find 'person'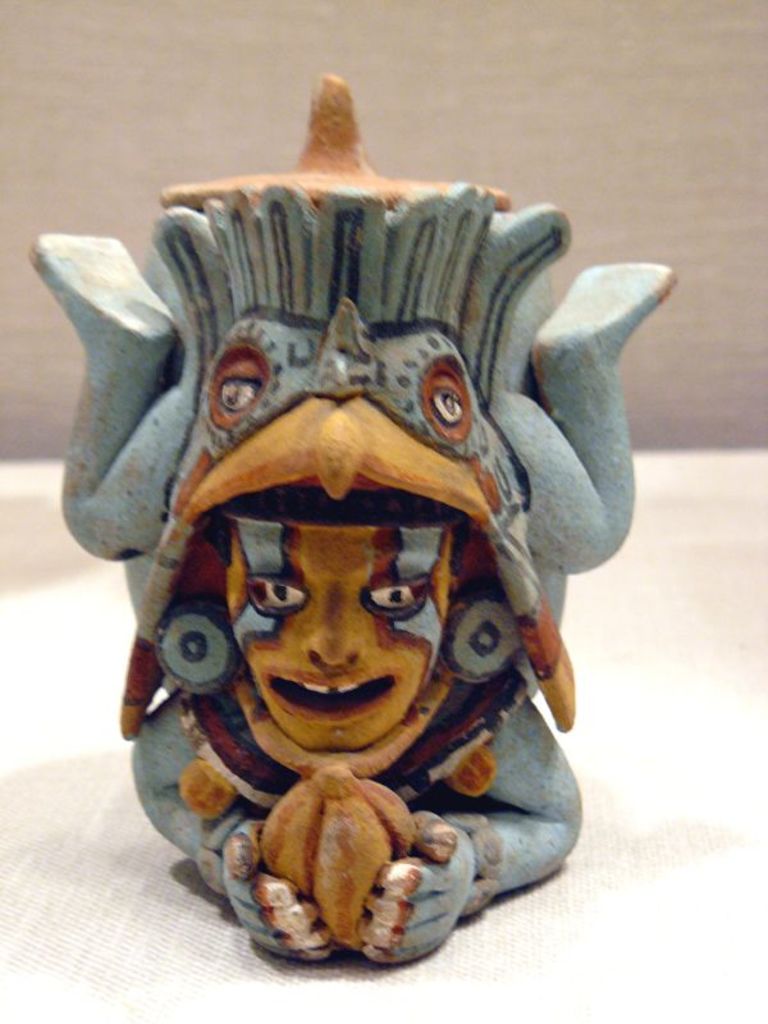
left=27, top=74, right=681, bottom=963
